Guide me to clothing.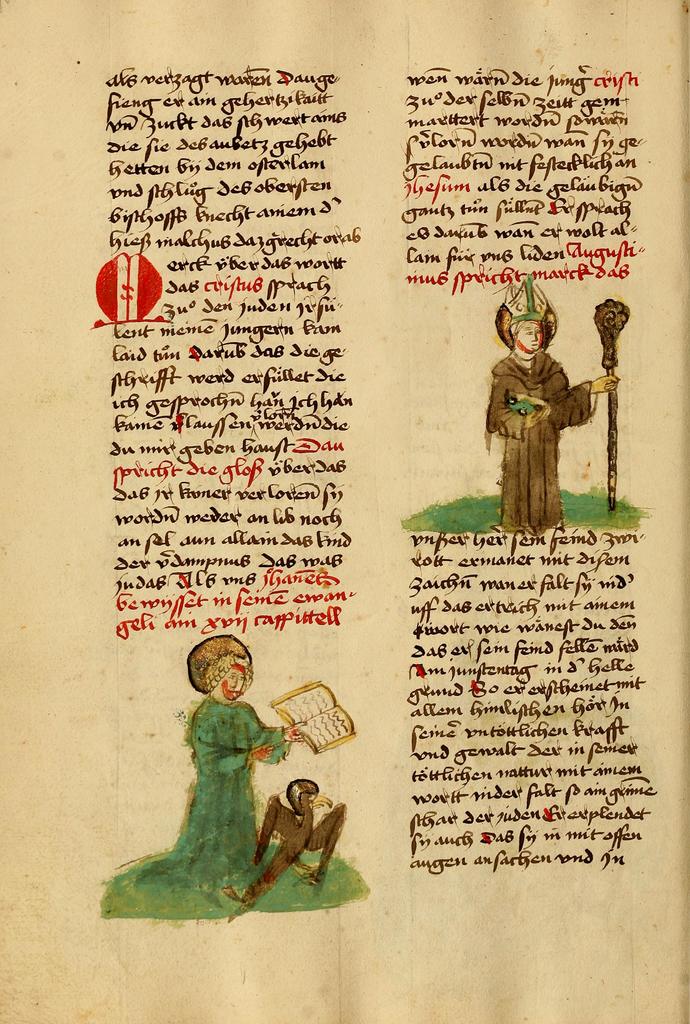
Guidance: l=487, t=357, r=599, b=533.
